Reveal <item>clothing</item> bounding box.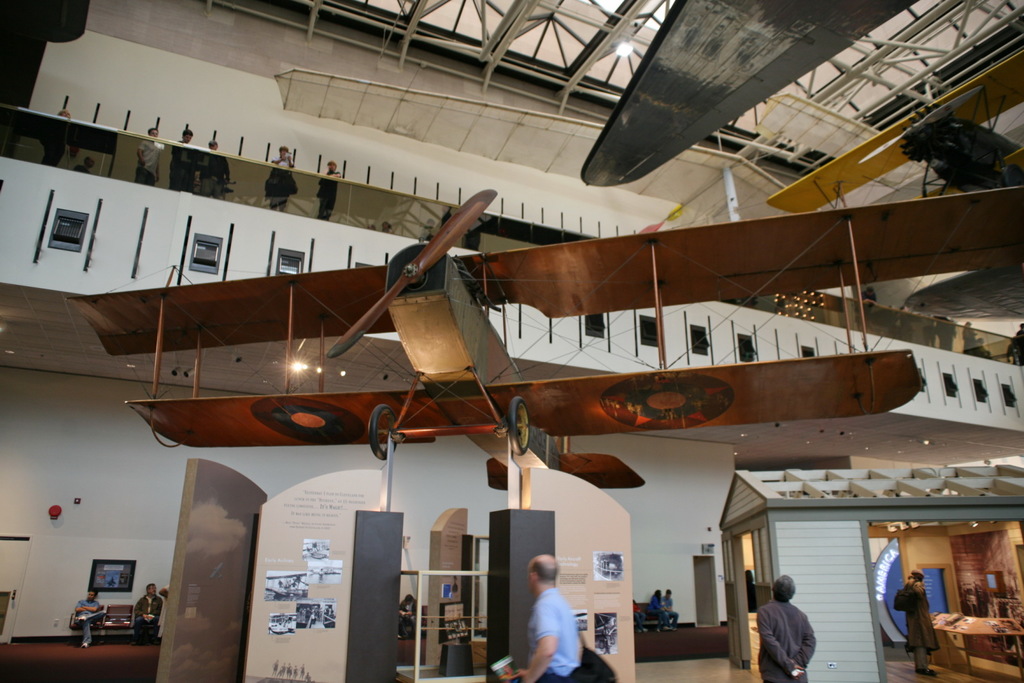
Revealed: (894, 584, 947, 650).
